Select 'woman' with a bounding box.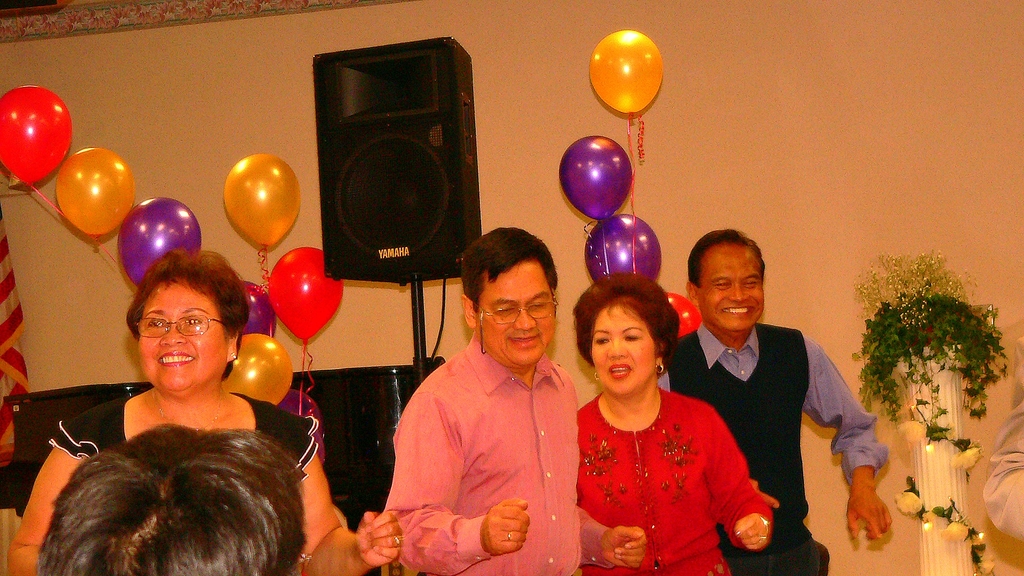
[x1=552, y1=262, x2=767, y2=575].
